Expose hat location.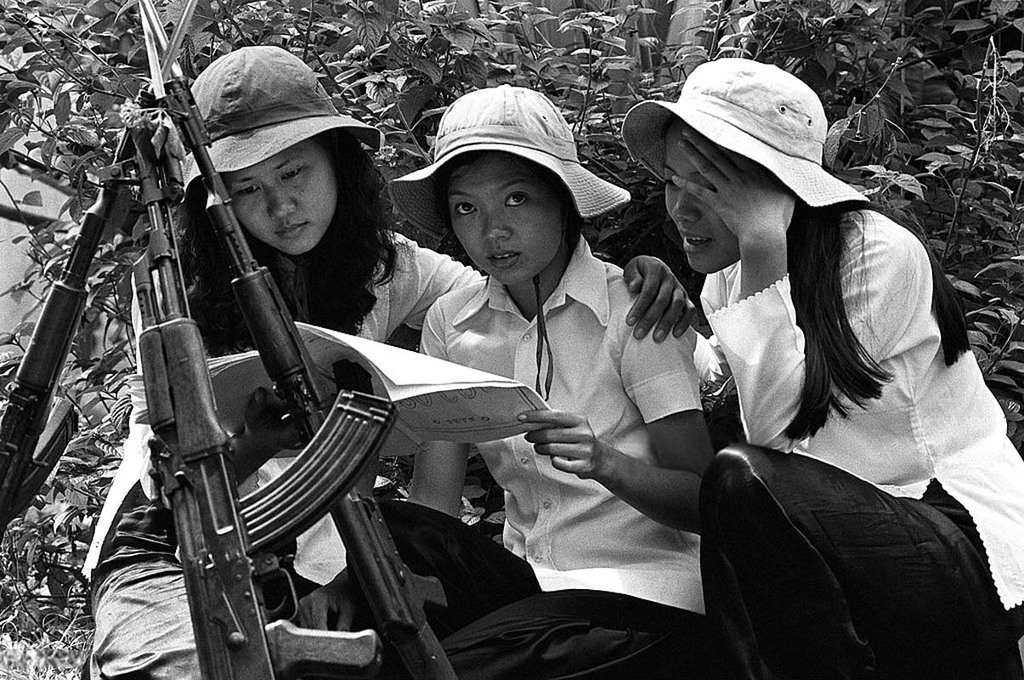
Exposed at BBox(177, 43, 384, 191).
